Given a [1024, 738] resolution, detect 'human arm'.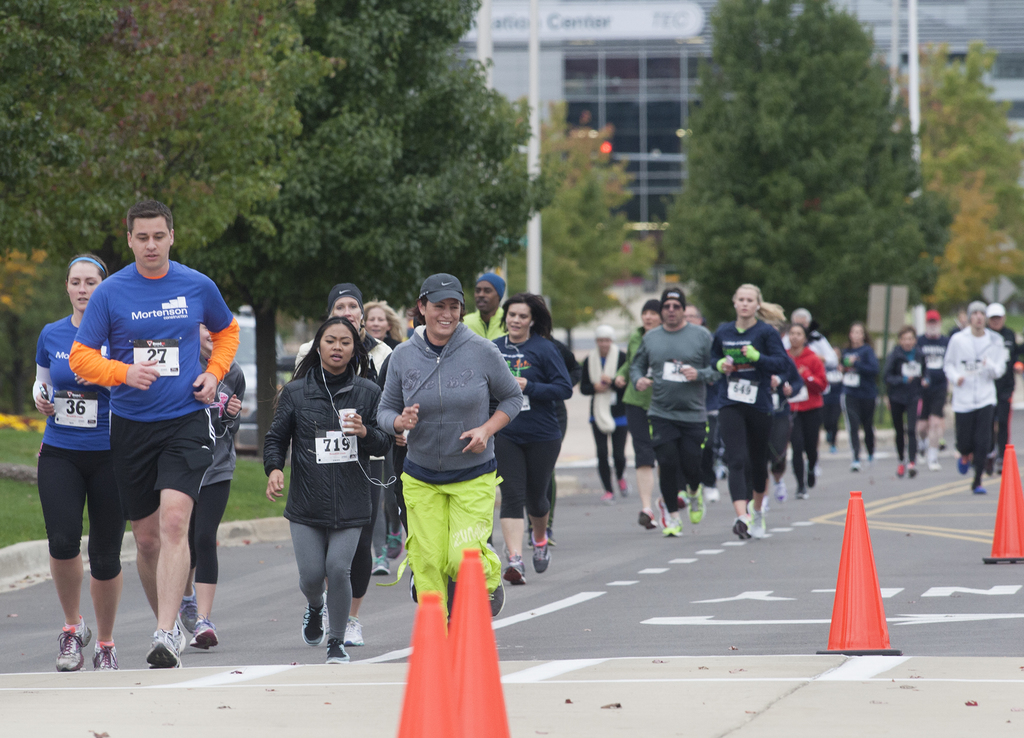
[733, 320, 792, 384].
